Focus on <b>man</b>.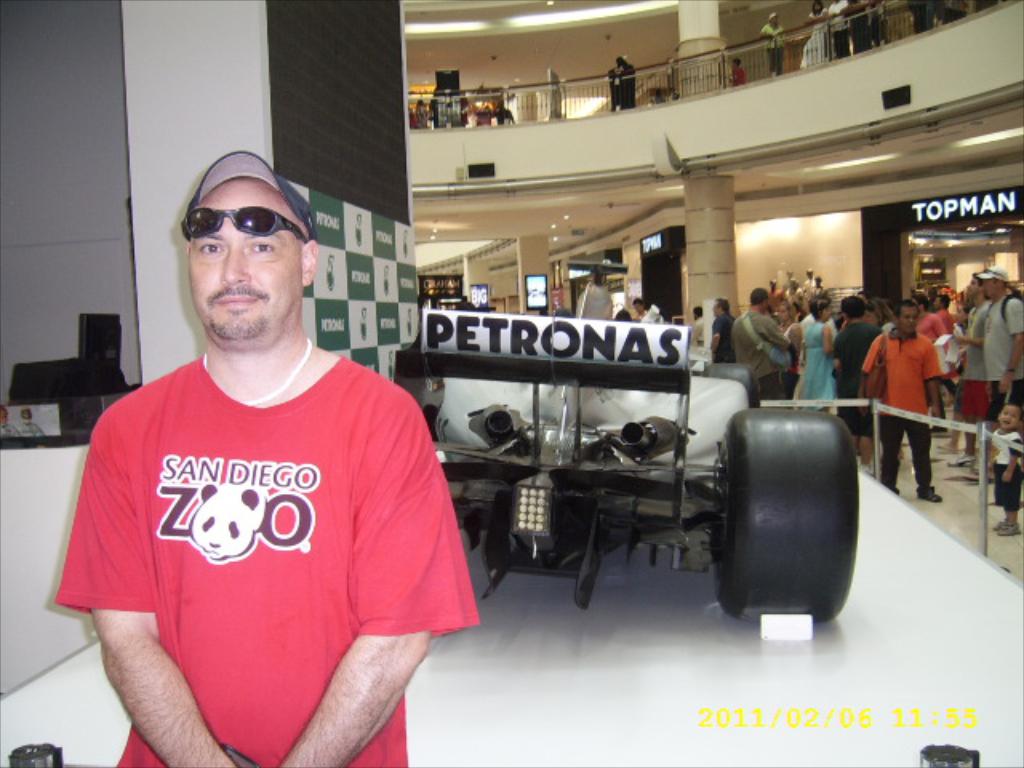
Focused at [left=818, top=0, right=845, bottom=64].
